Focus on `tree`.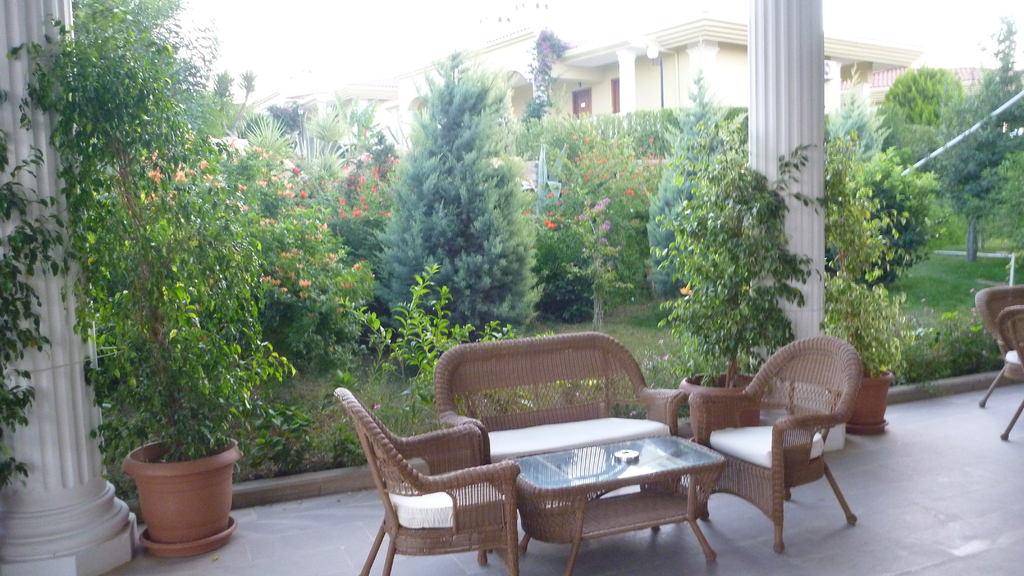
Focused at 235:51:391:410.
